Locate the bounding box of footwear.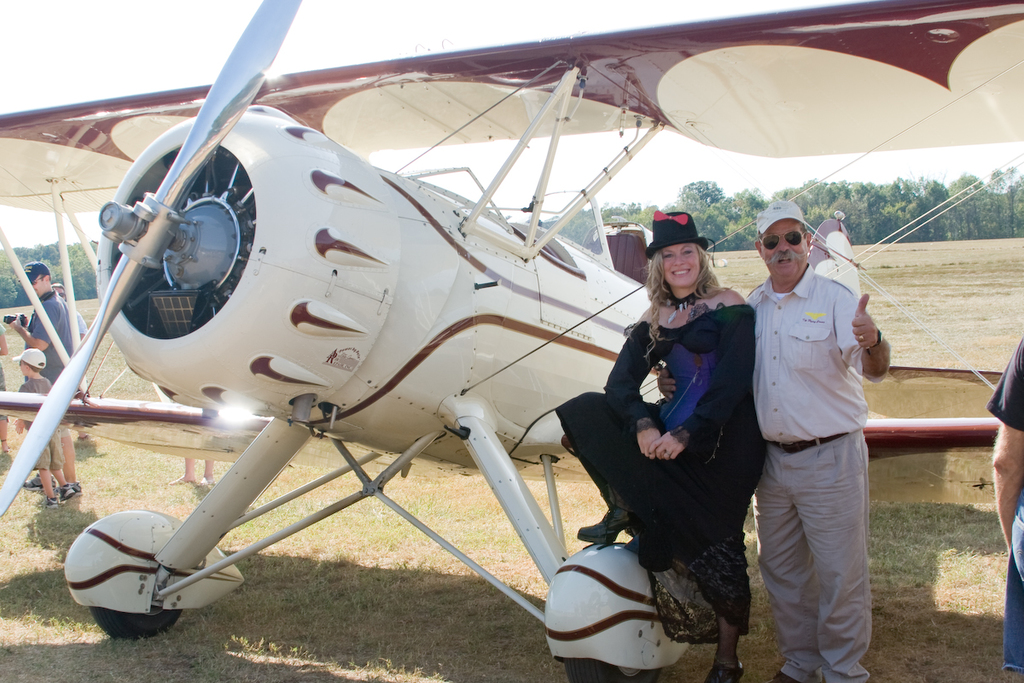
Bounding box: 61:477:75:499.
